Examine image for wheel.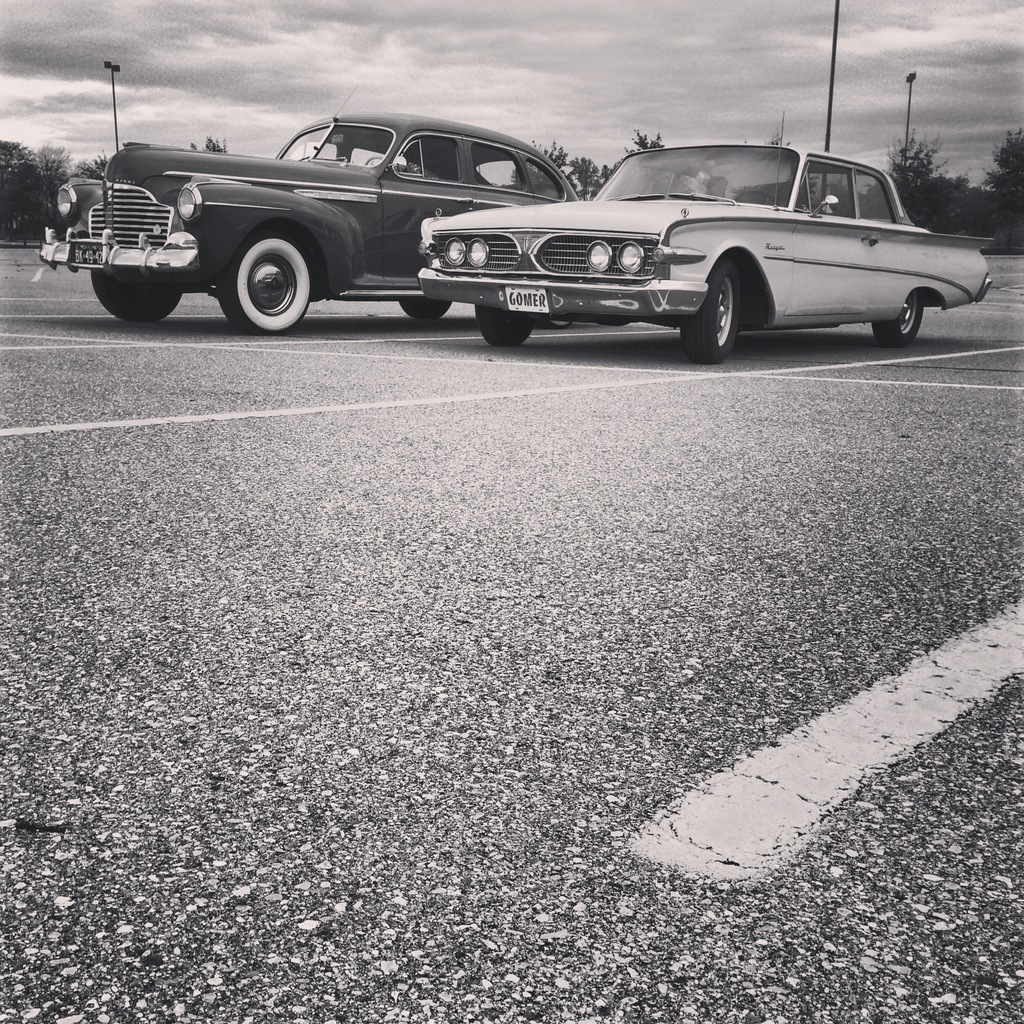
Examination result: crop(476, 304, 539, 348).
